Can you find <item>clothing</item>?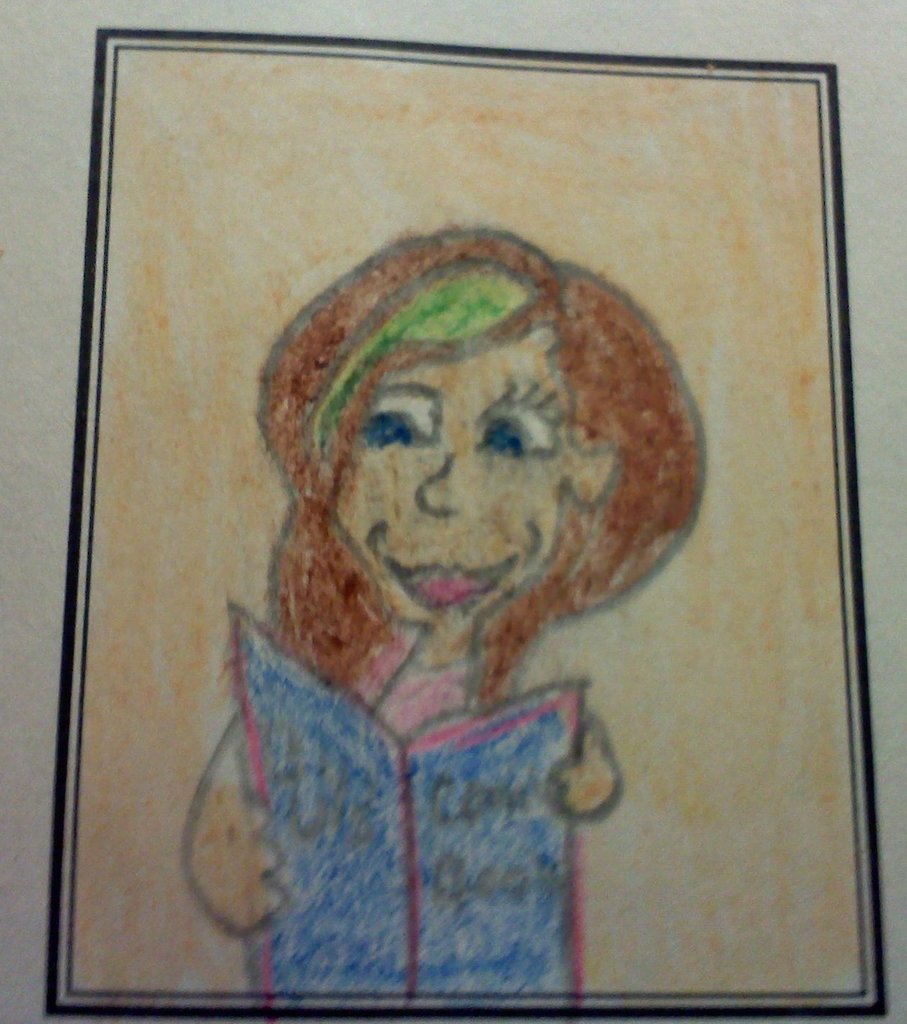
Yes, bounding box: l=204, t=626, r=605, b=1010.
